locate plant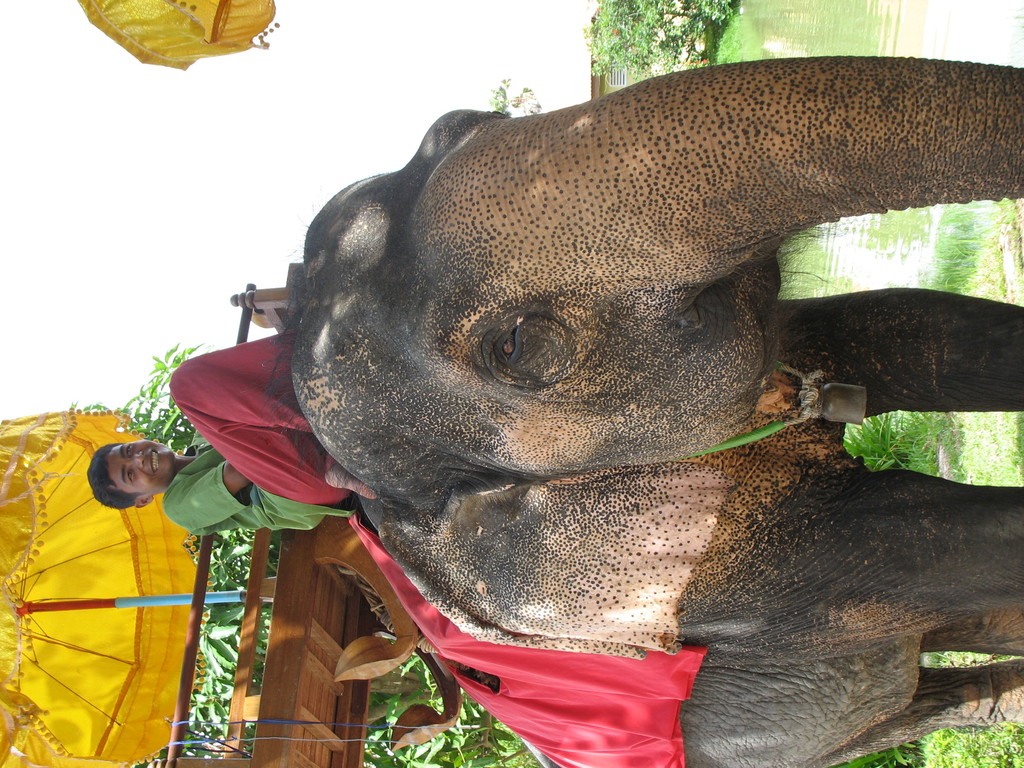
(left=847, top=403, right=960, bottom=490)
